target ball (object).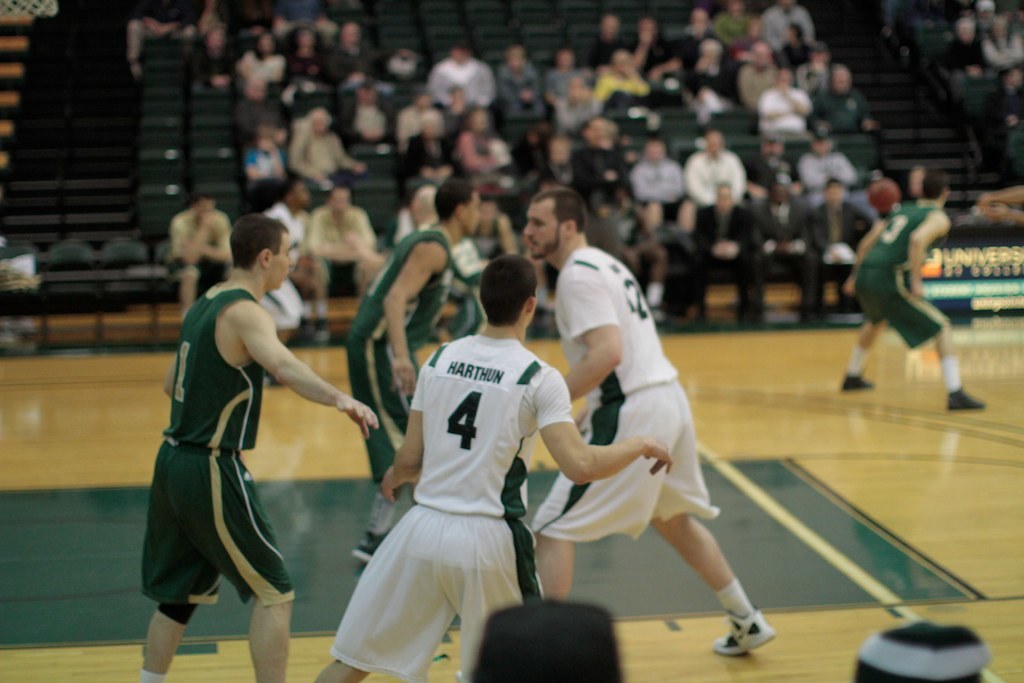
Target region: Rect(866, 179, 899, 215).
